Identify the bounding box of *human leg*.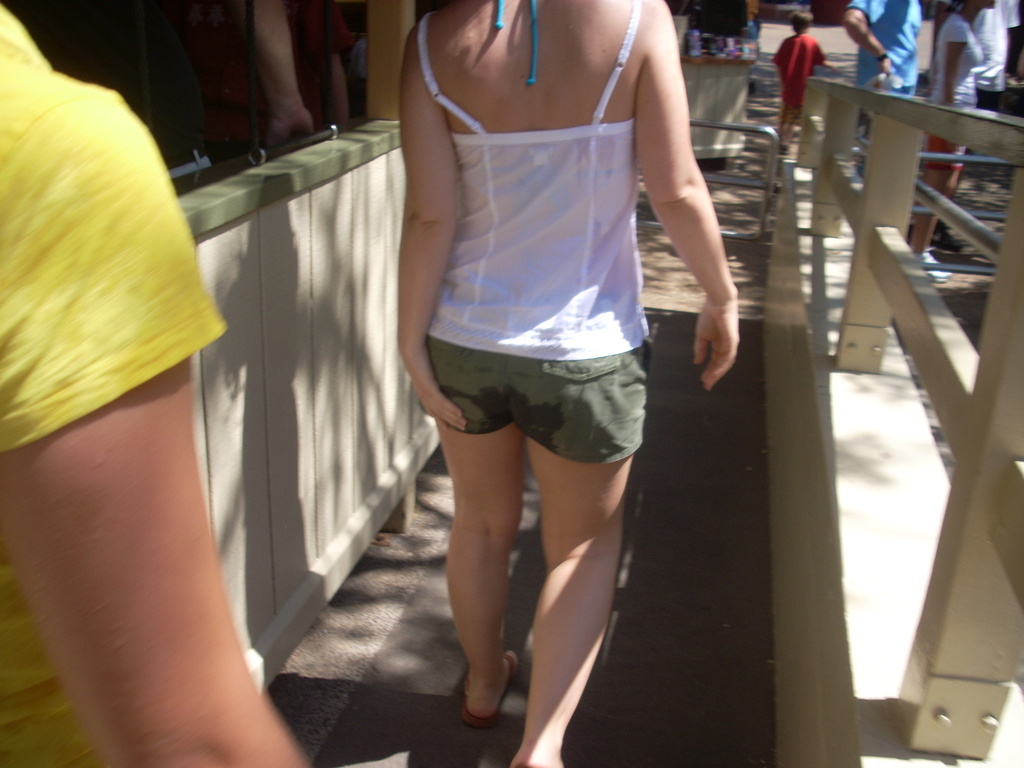
<bbox>786, 106, 803, 157</bbox>.
